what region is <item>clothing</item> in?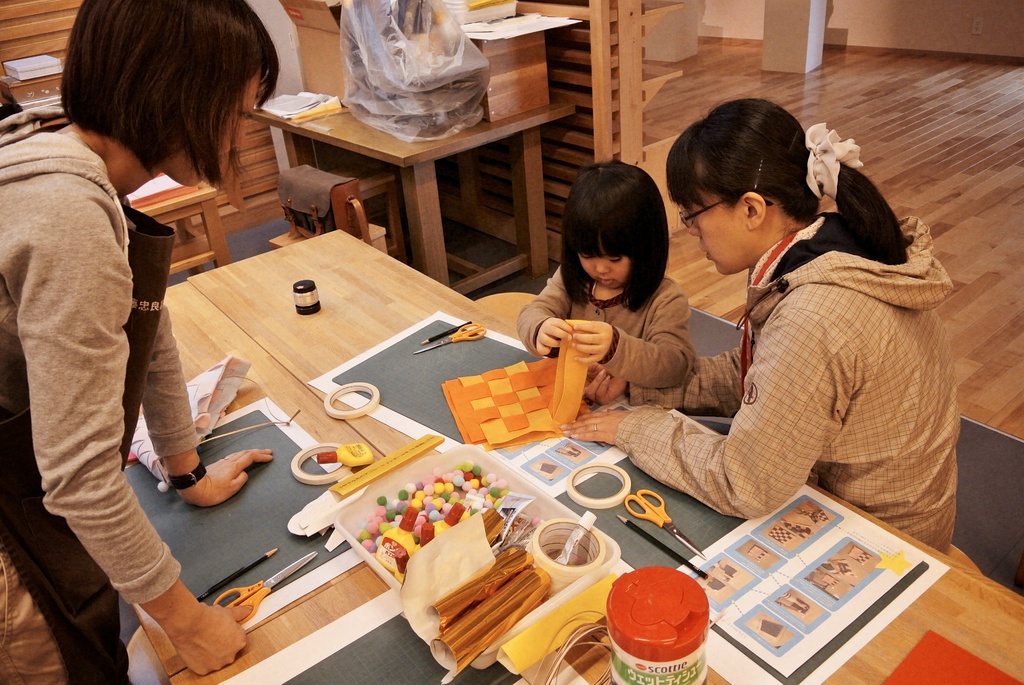
crop(614, 212, 963, 551).
